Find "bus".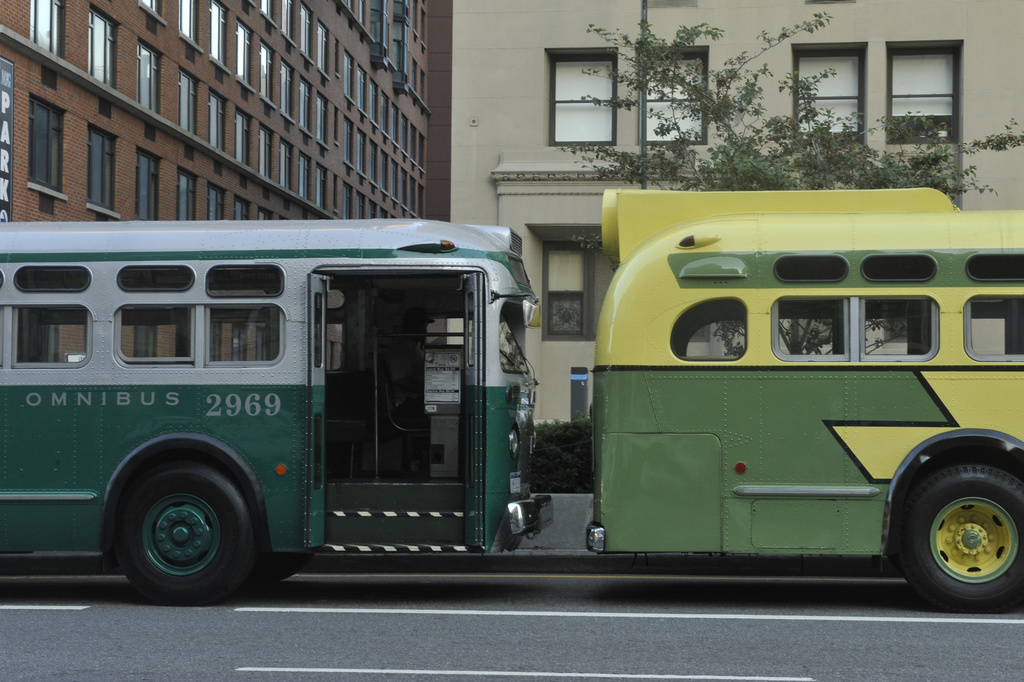
0/190/1023/613.
